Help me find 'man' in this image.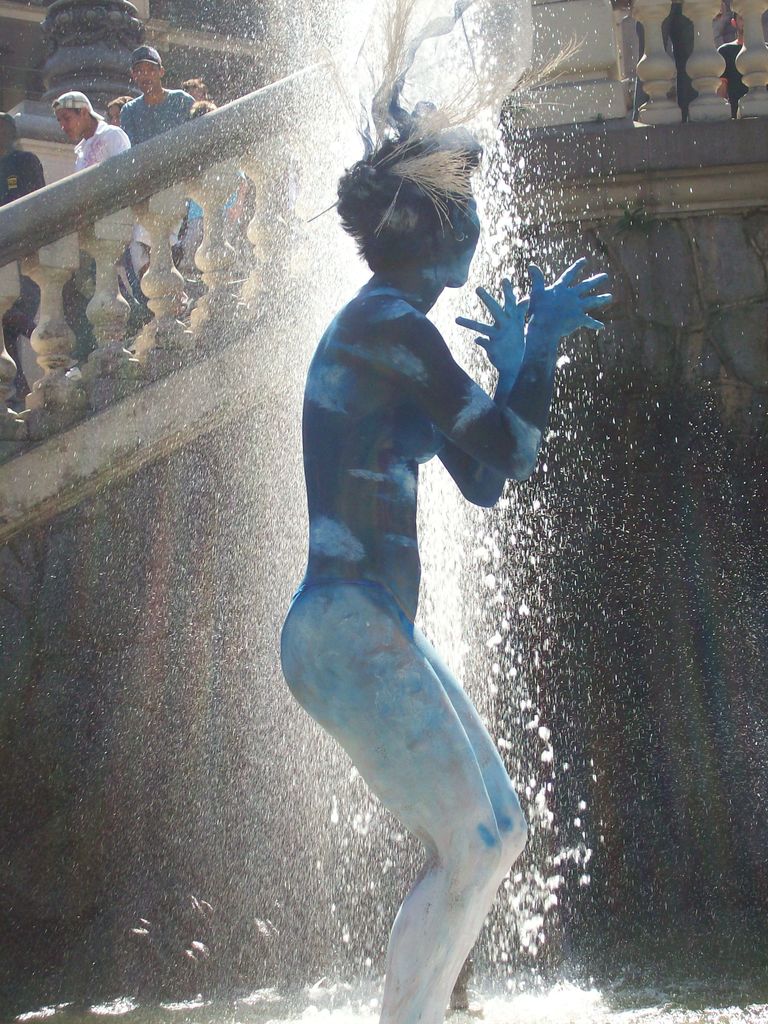
Found it: {"x1": 275, "y1": 0, "x2": 605, "y2": 1023}.
